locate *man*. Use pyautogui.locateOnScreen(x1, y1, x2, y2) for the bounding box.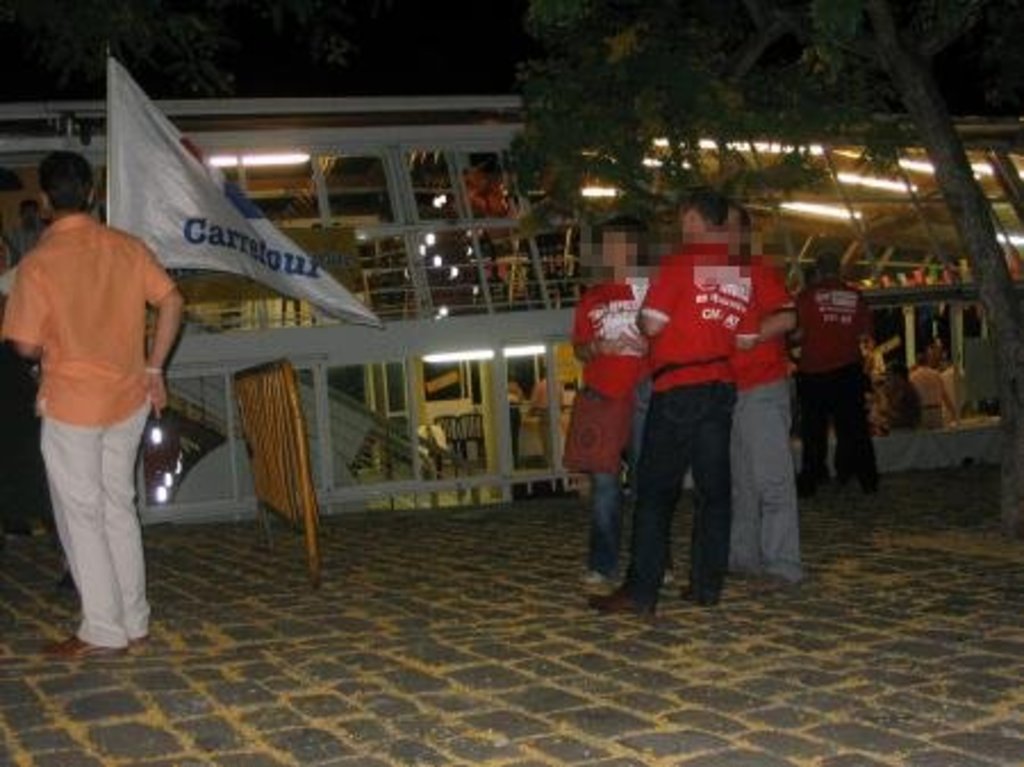
pyautogui.locateOnScreen(592, 187, 721, 626).
